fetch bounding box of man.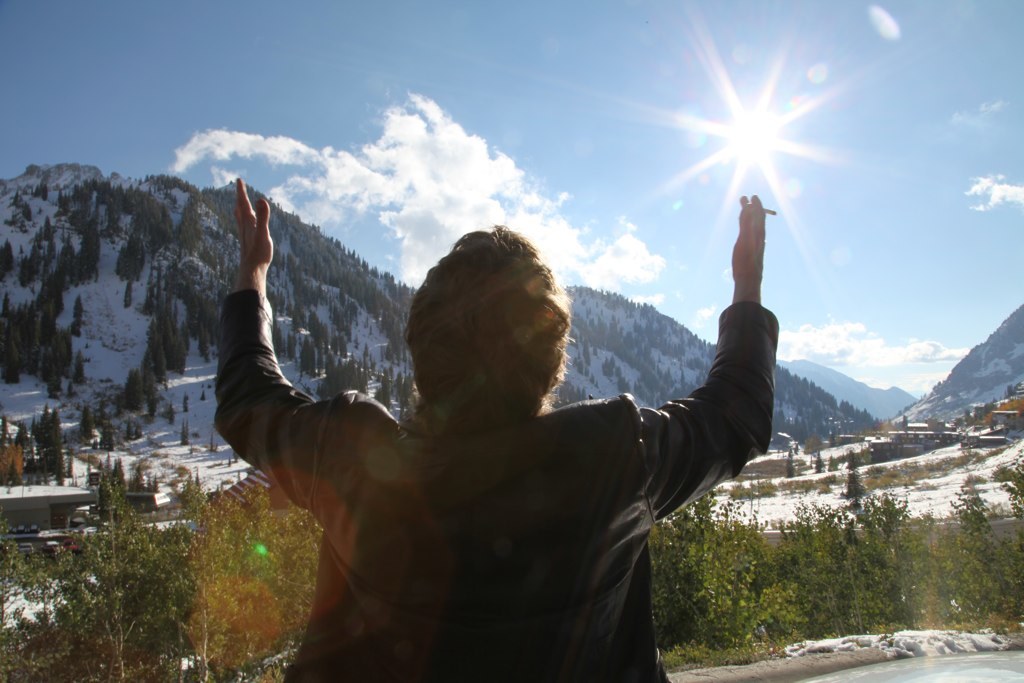
Bbox: {"left": 213, "top": 172, "right": 776, "bottom": 682}.
